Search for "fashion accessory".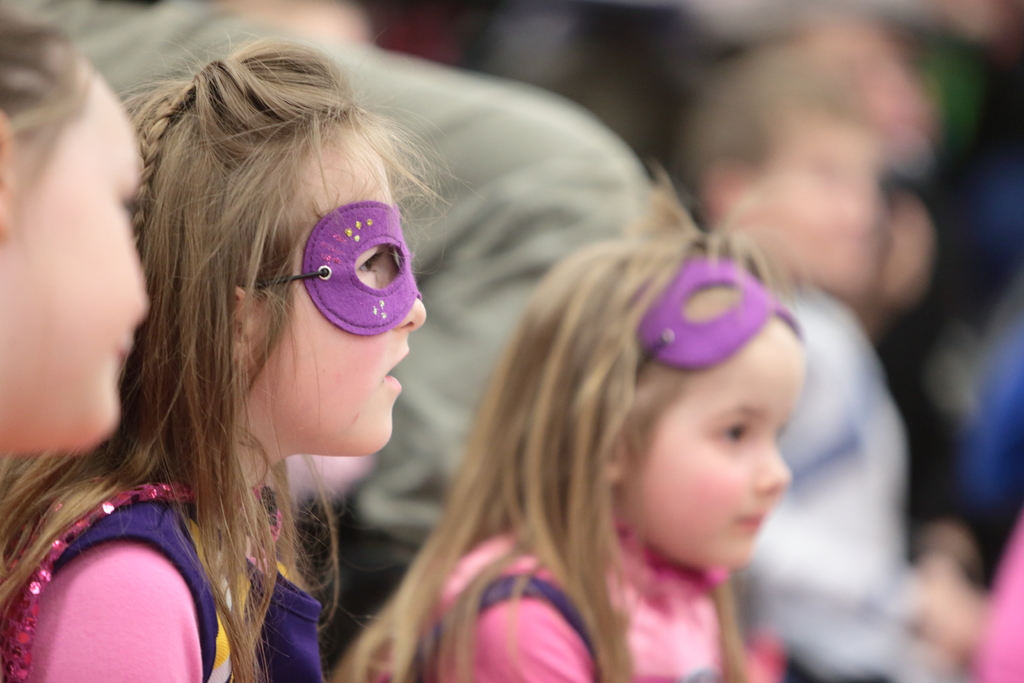
Found at pyautogui.locateOnScreen(625, 242, 799, 370).
